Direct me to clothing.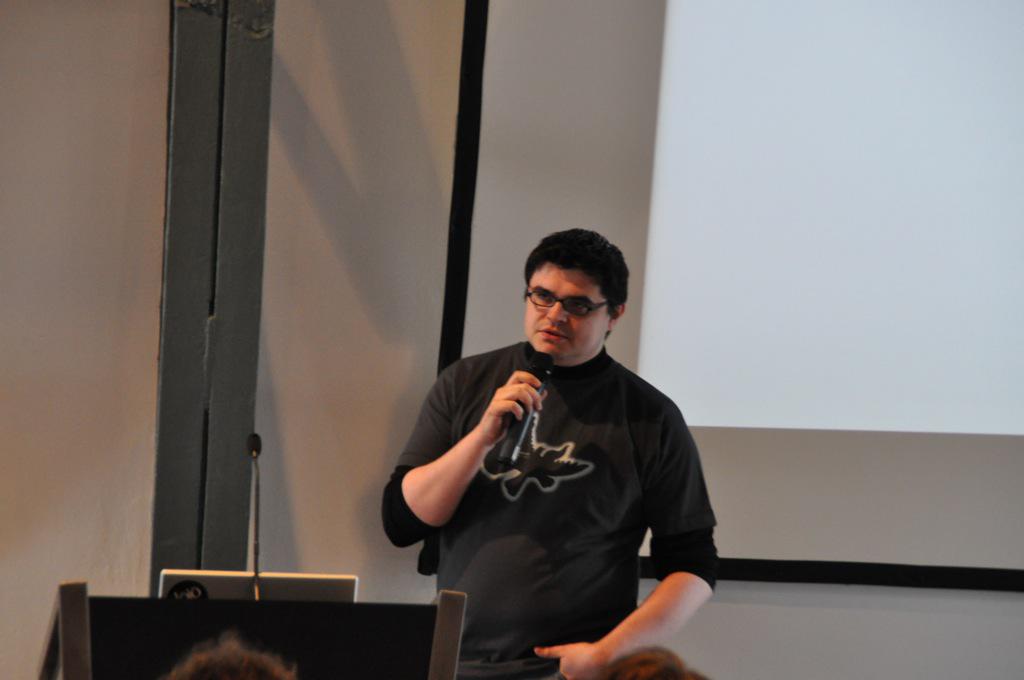
Direction: select_region(411, 310, 728, 652).
